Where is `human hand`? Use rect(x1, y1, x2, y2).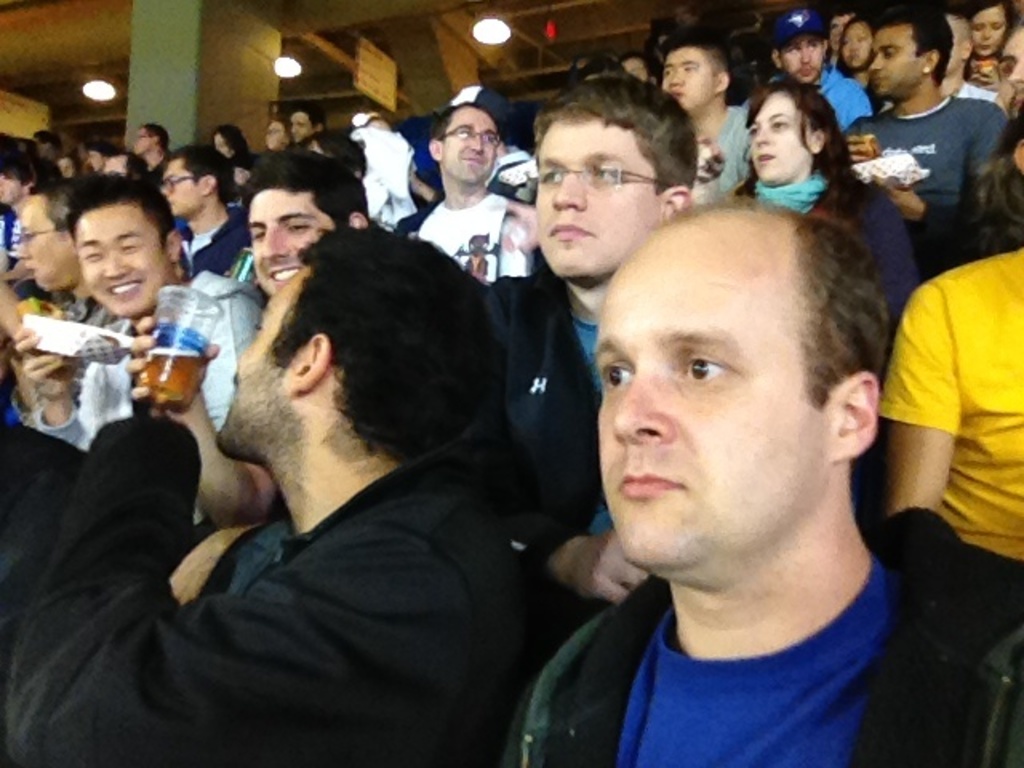
rect(8, 325, 85, 405).
